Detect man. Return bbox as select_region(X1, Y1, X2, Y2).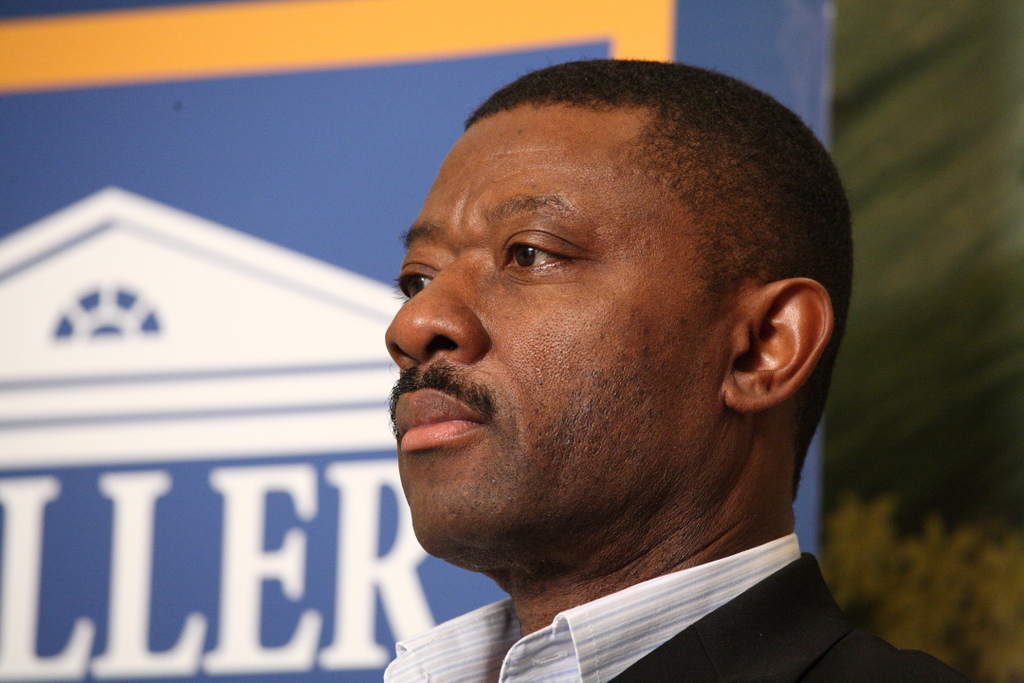
select_region(265, 64, 969, 682).
